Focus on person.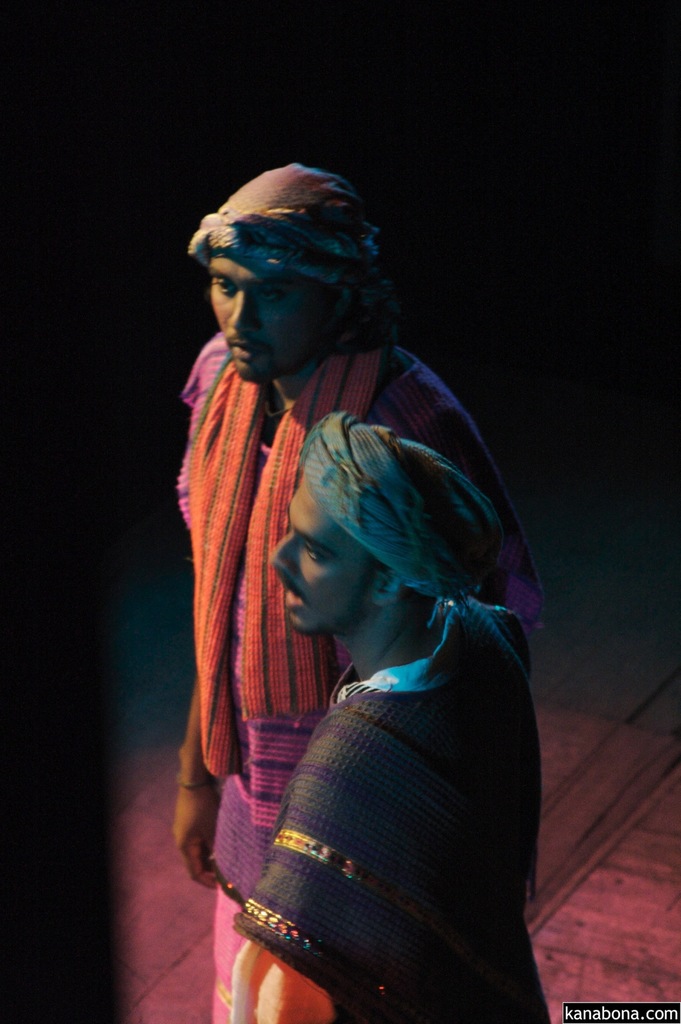
Focused at region(169, 157, 511, 1023).
